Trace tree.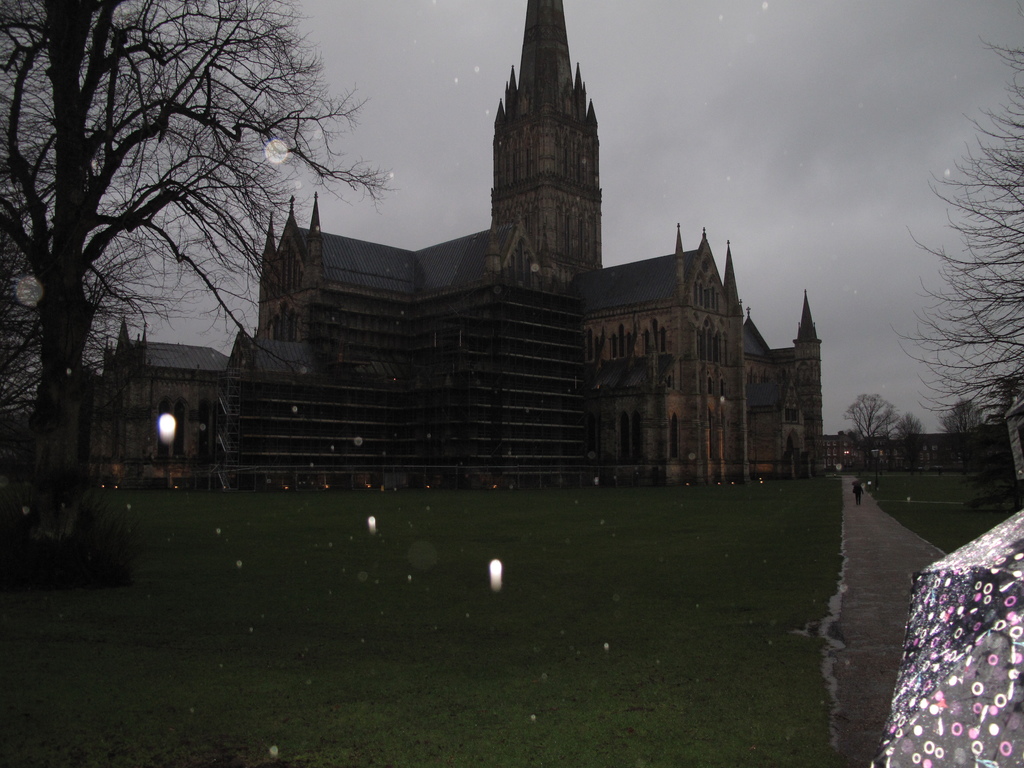
Traced to (x1=890, y1=406, x2=925, y2=466).
